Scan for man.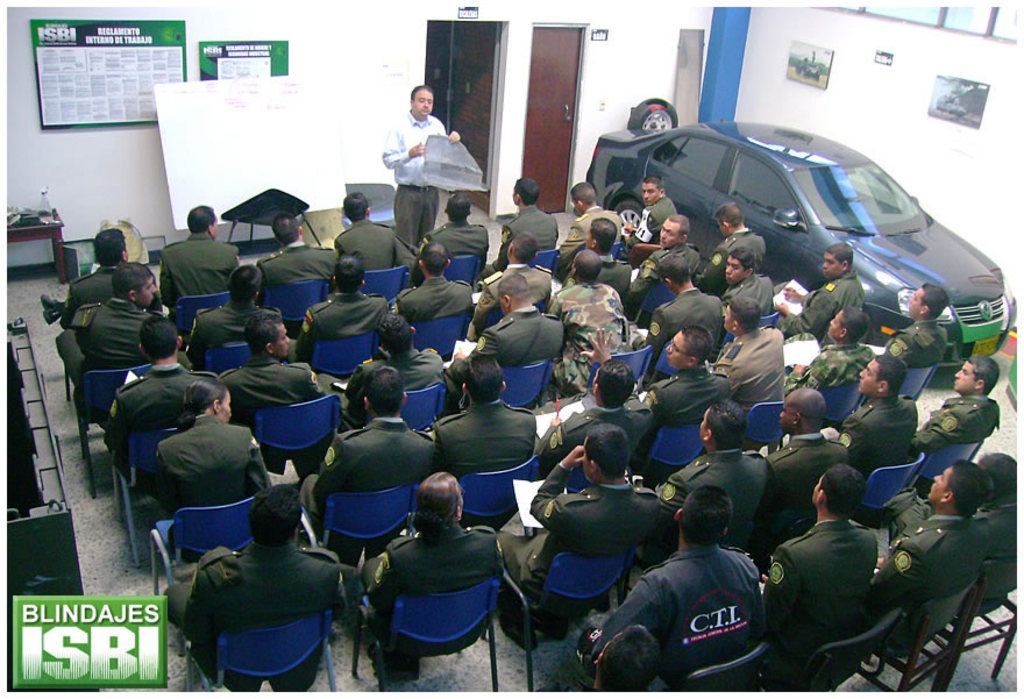
Scan result: x1=256 y1=213 x2=336 y2=335.
